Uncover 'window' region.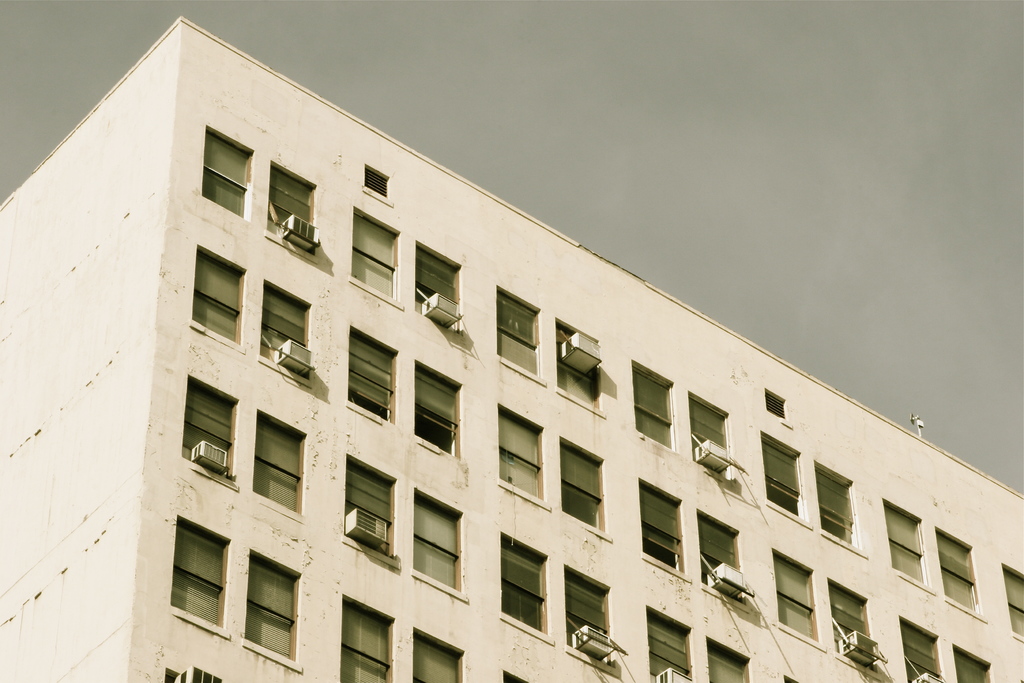
Uncovered: (x1=349, y1=204, x2=397, y2=304).
